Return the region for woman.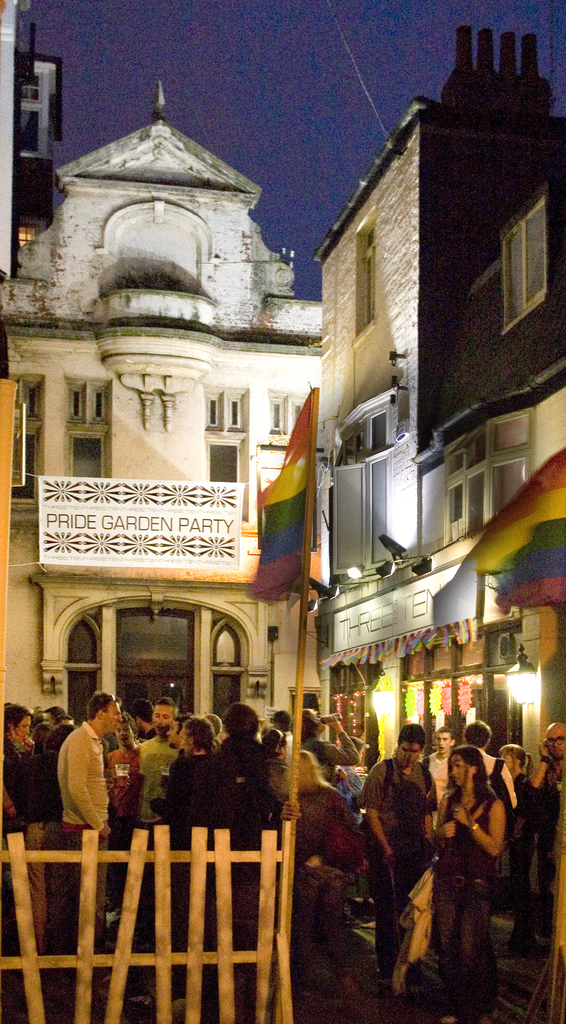
[272,746,363,996].
